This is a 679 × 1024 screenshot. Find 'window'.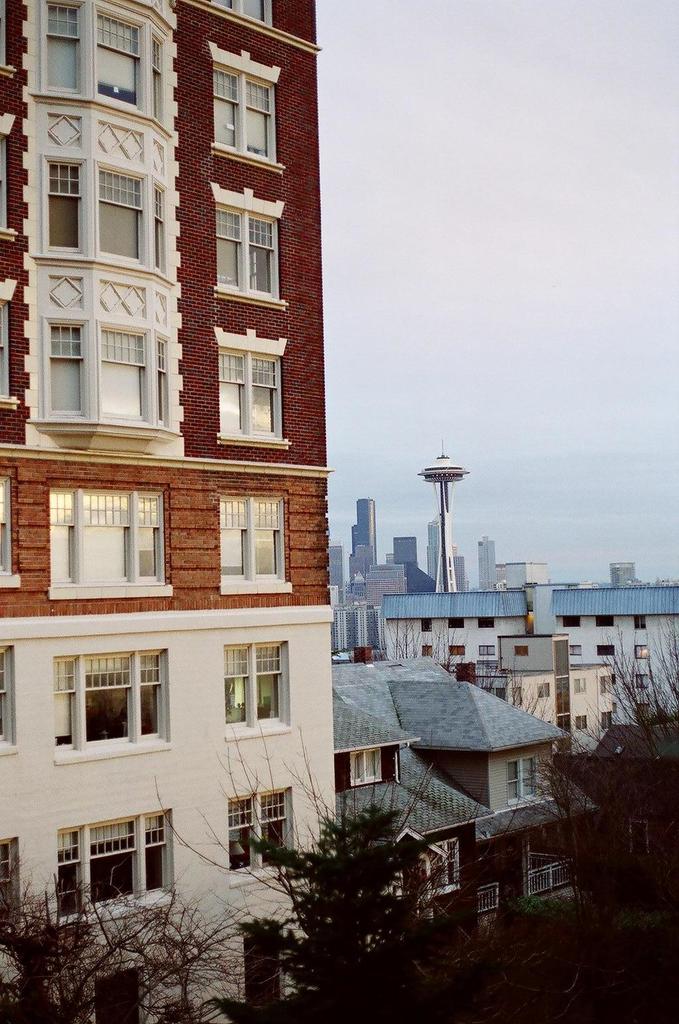
Bounding box: select_region(381, 829, 471, 909).
